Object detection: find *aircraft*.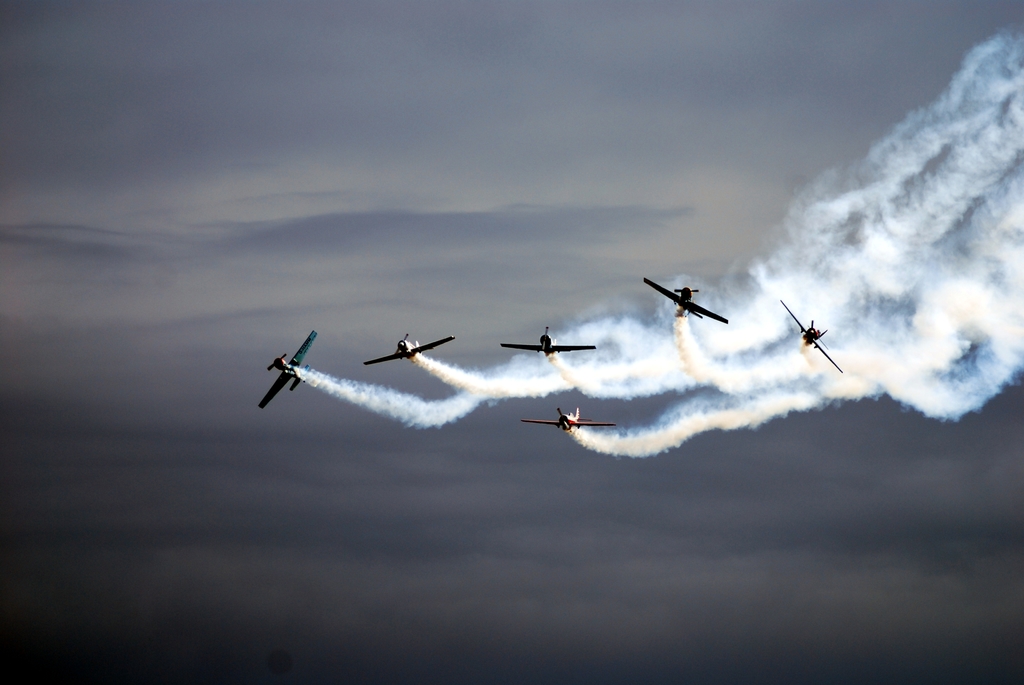
{"left": 522, "top": 395, "right": 613, "bottom": 434}.
